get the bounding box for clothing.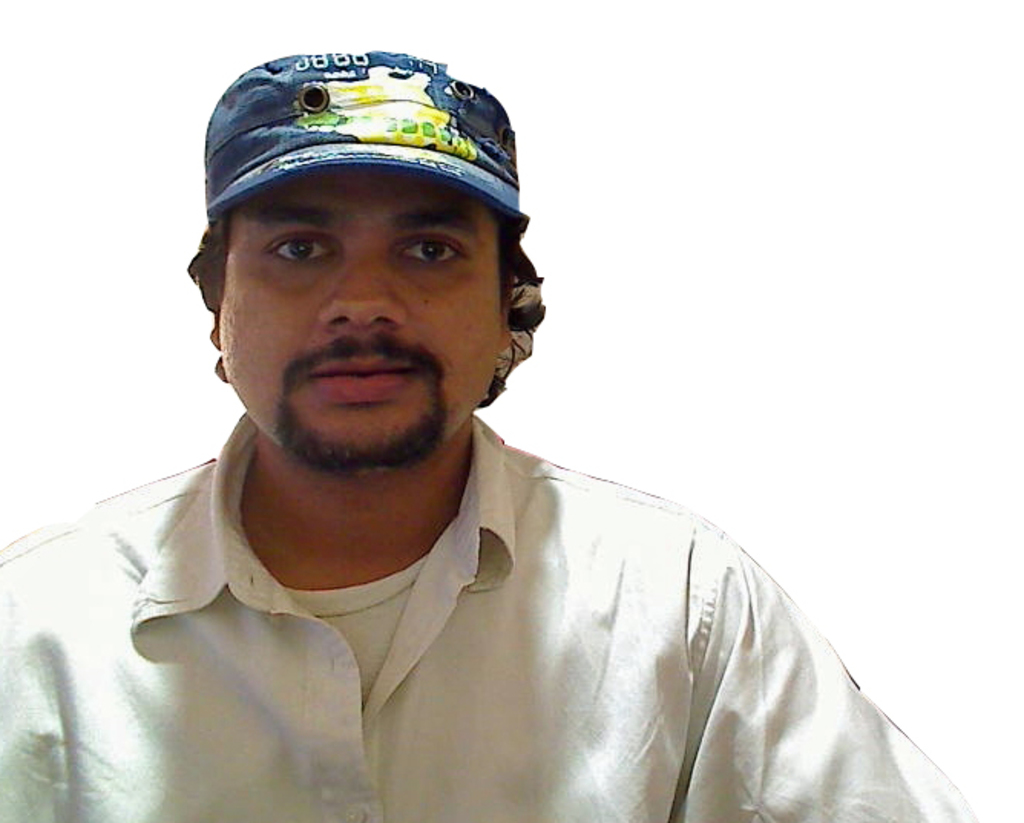
bbox=[0, 406, 969, 821].
